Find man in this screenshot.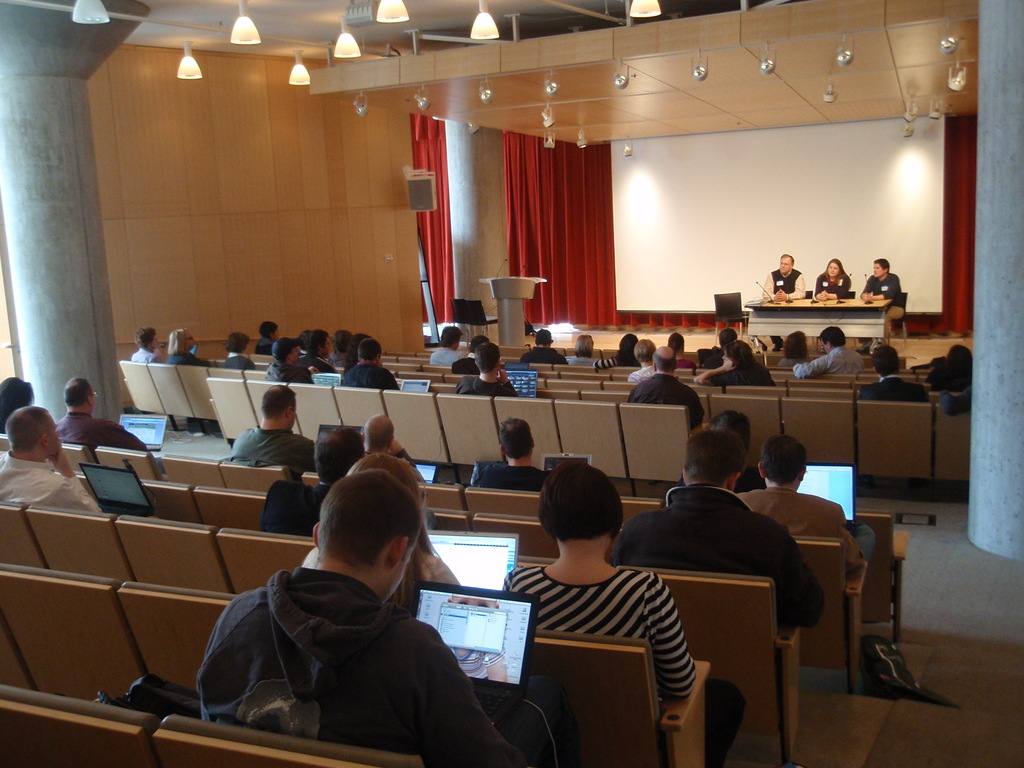
The bounding box for man is rect(455, 339, 523, 401).
